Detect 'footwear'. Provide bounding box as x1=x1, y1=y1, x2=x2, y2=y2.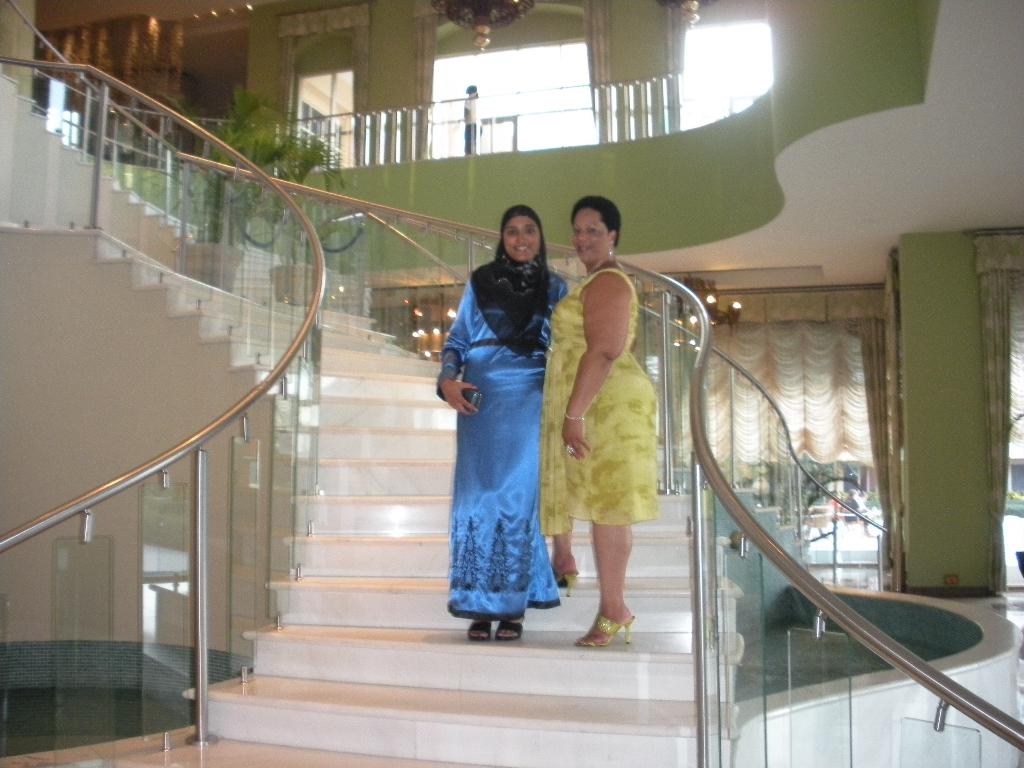
x1=494, y1=616, x2=526, y2=641.
